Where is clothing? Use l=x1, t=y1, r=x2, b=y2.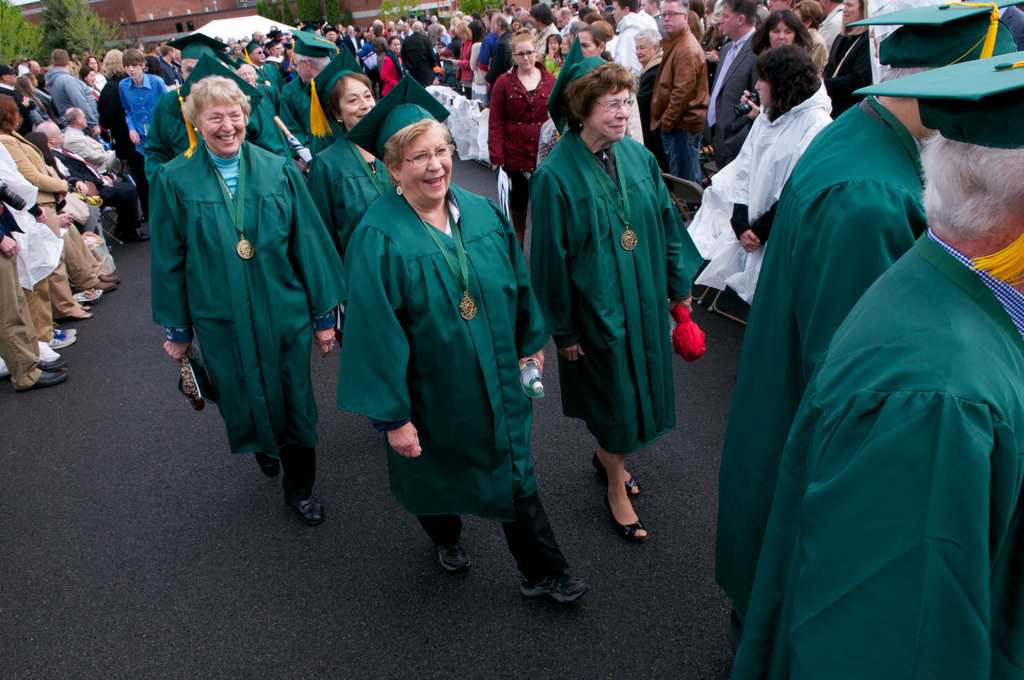
l=684, t=83, r=836, b=307.
